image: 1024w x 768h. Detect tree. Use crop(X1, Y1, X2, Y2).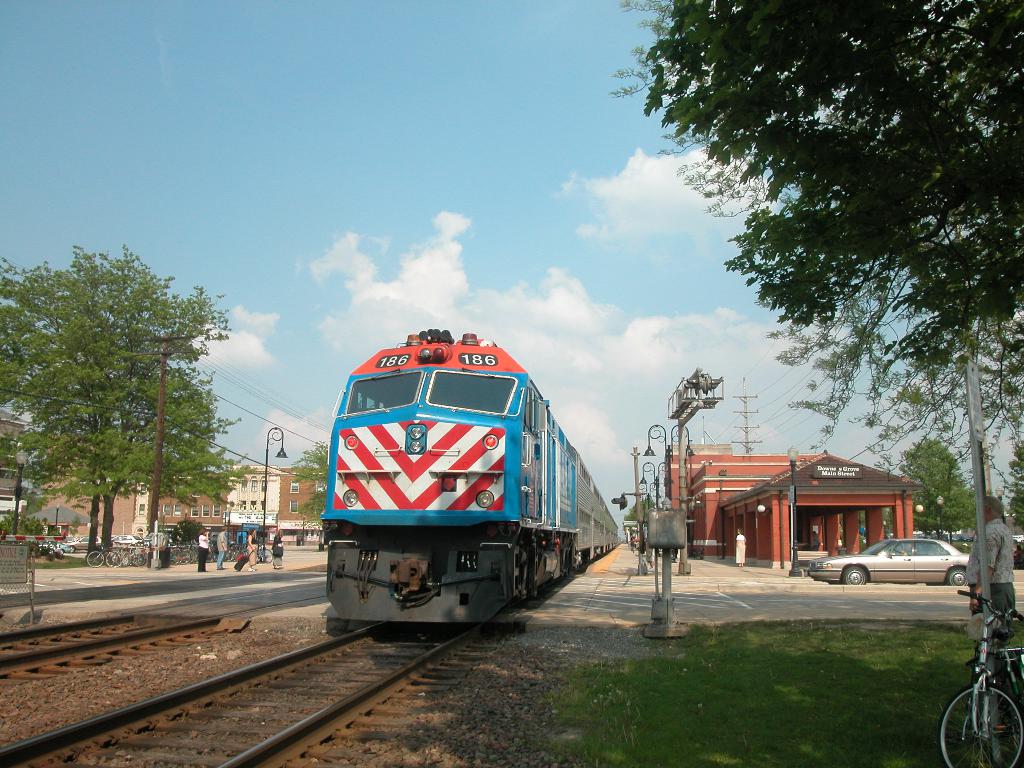
crop(603, 0, 1023, 495).
